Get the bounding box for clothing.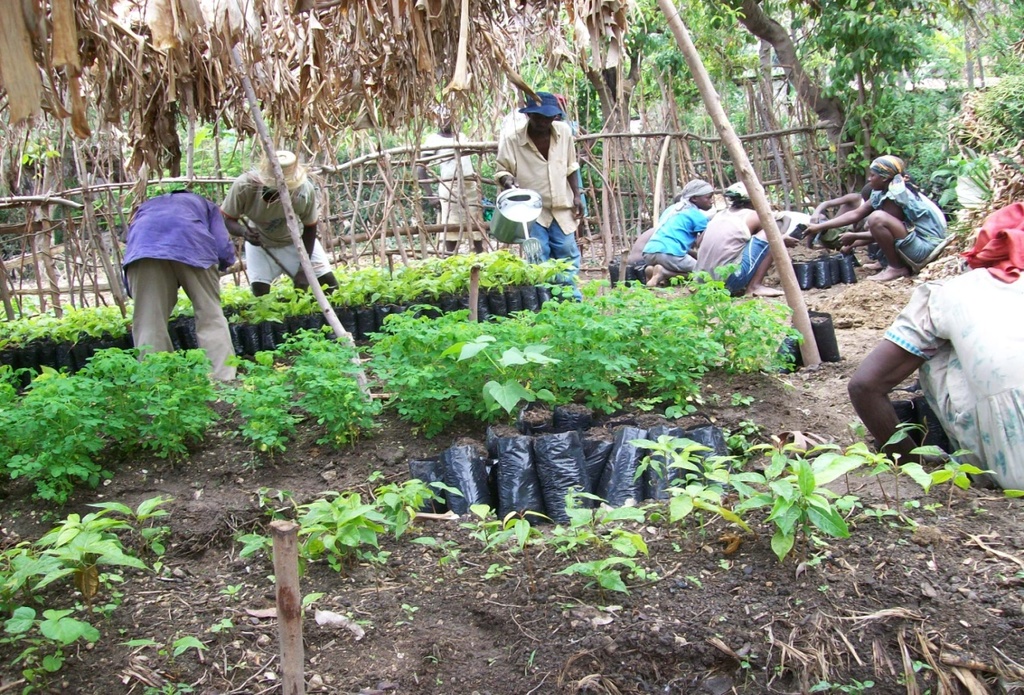
box=[625, 197, 715, 285].
